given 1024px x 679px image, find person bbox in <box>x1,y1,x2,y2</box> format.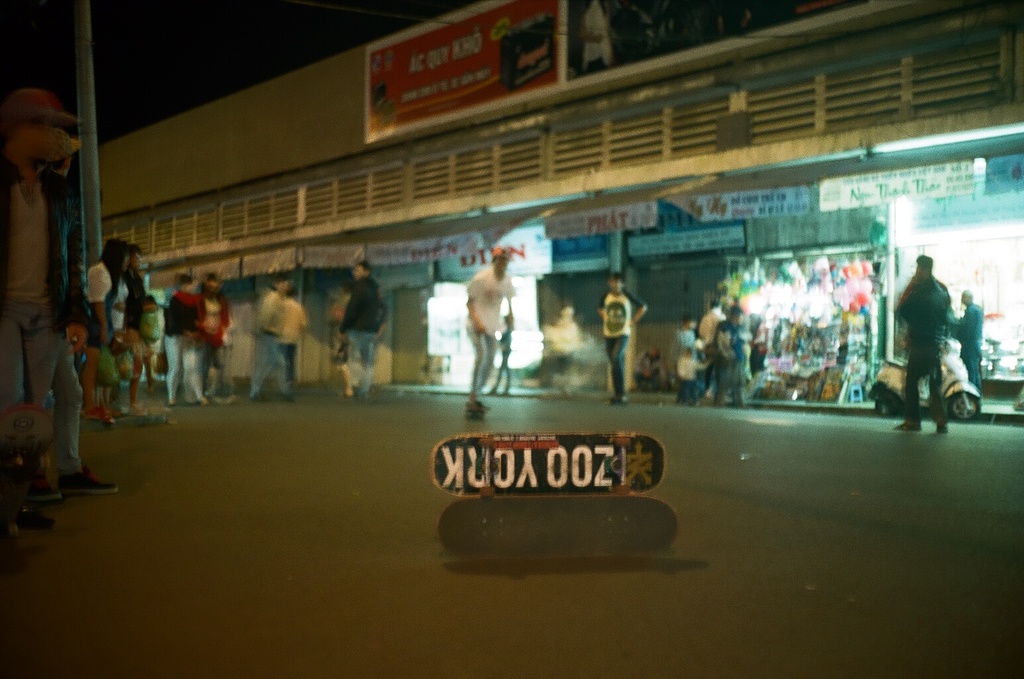
<box>670,310,703,392</box>.
